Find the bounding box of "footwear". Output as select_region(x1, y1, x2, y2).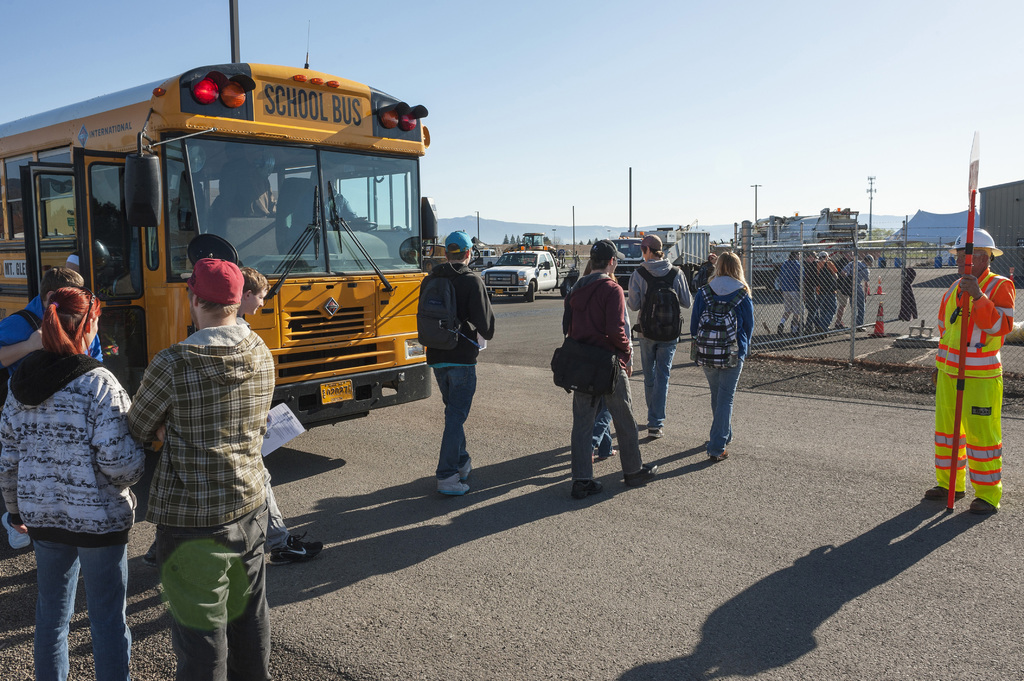
select_region(625, 465, 659, 486).
